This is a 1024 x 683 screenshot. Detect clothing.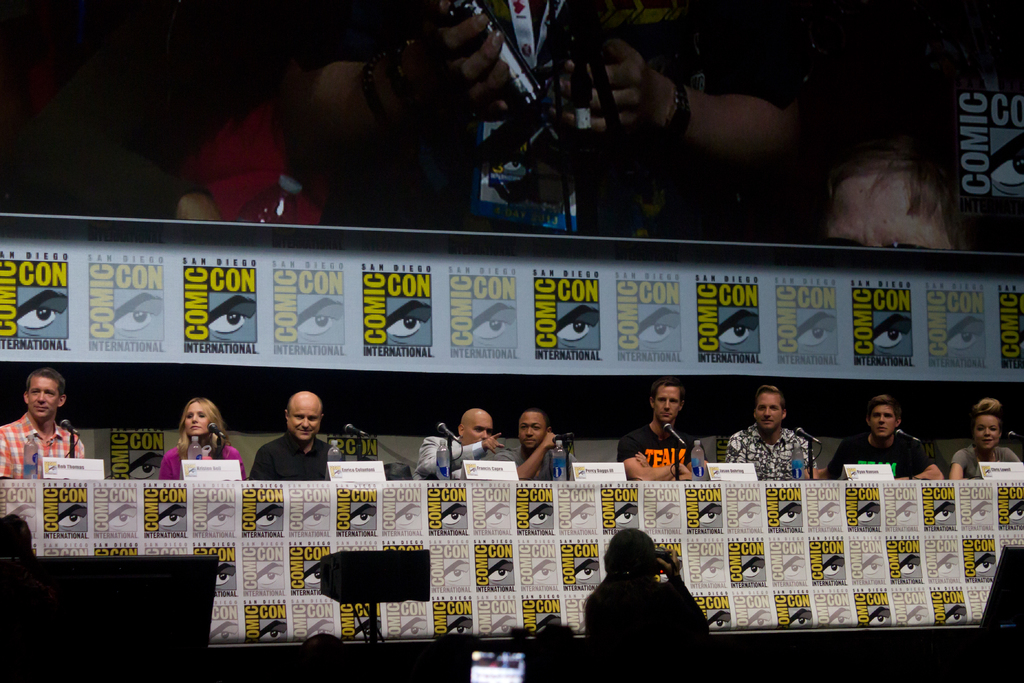
[158,448,244,478].
